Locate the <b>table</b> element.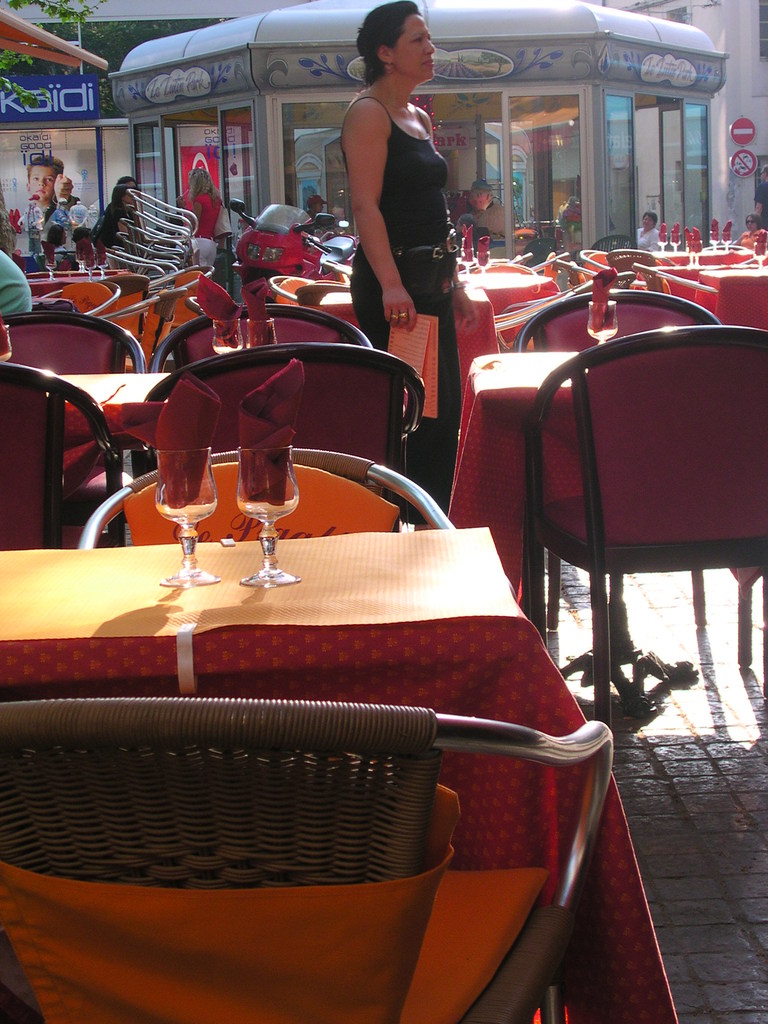
Element bbox: 0:525:679:1023.
